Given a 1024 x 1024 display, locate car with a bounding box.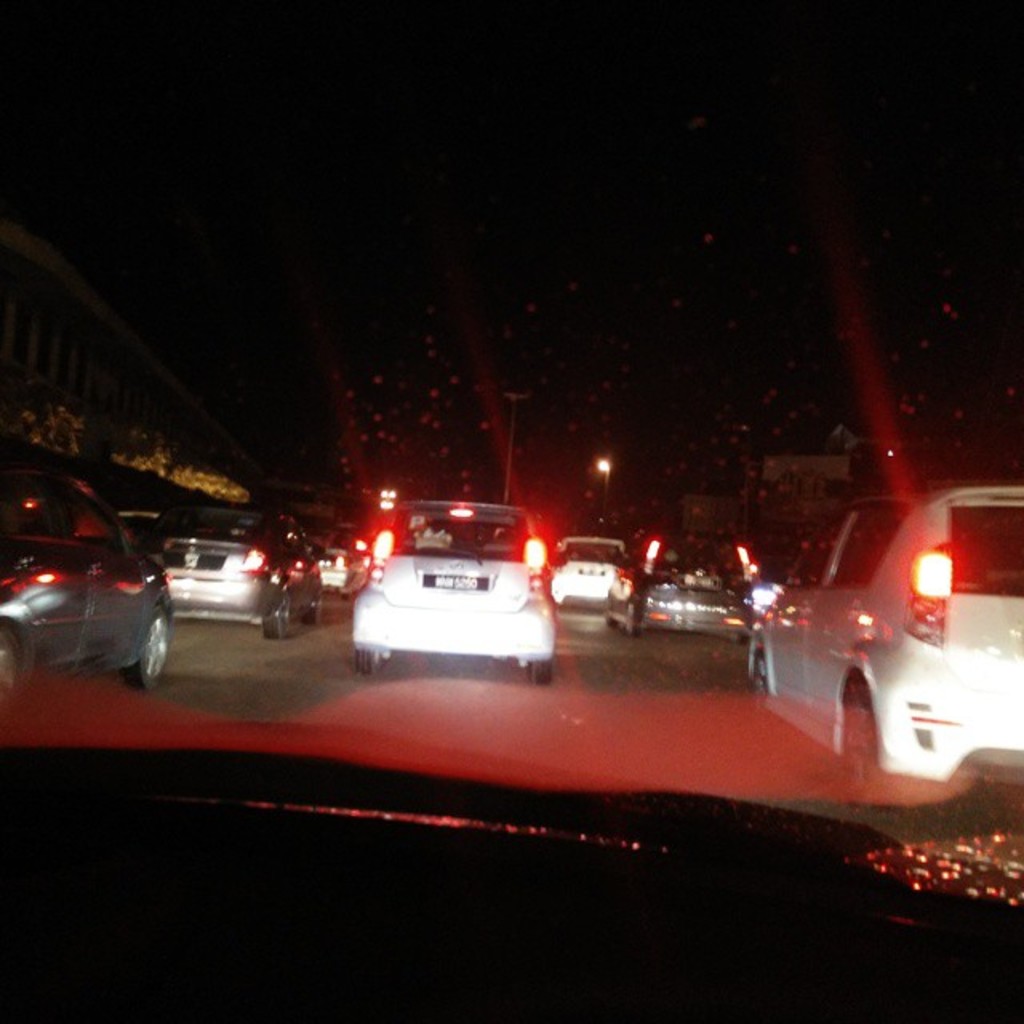
Located: bbox(8, 475, 166, 707).
